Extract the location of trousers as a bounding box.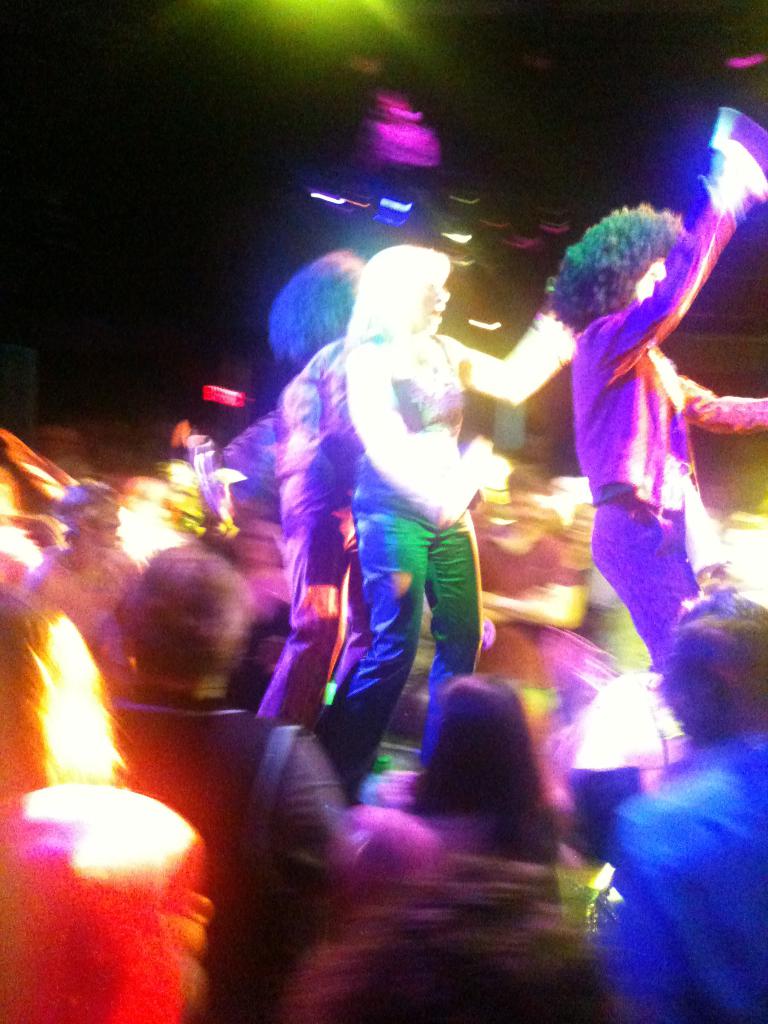
select_region(316, 500, 485, 789).
